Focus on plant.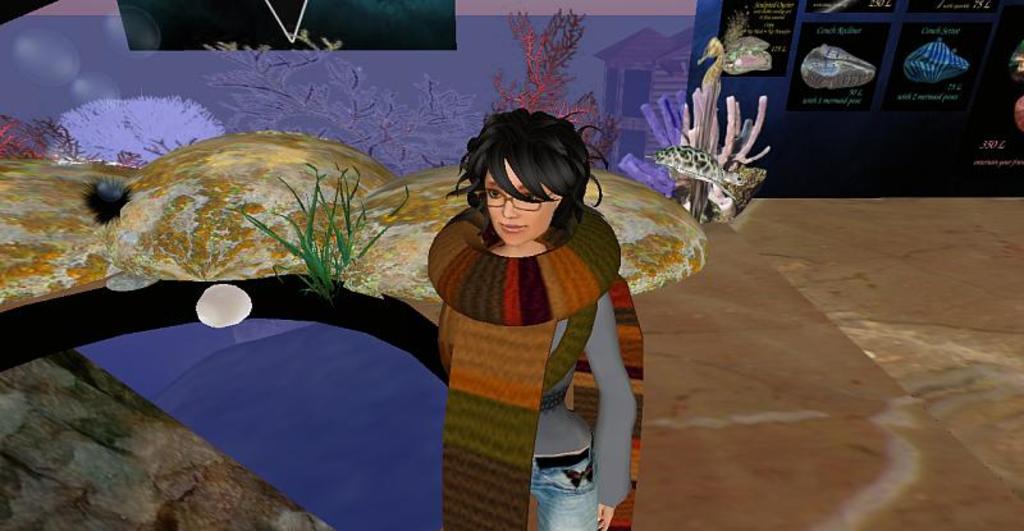
Focused at BBox(52, 92, 232, 173).
